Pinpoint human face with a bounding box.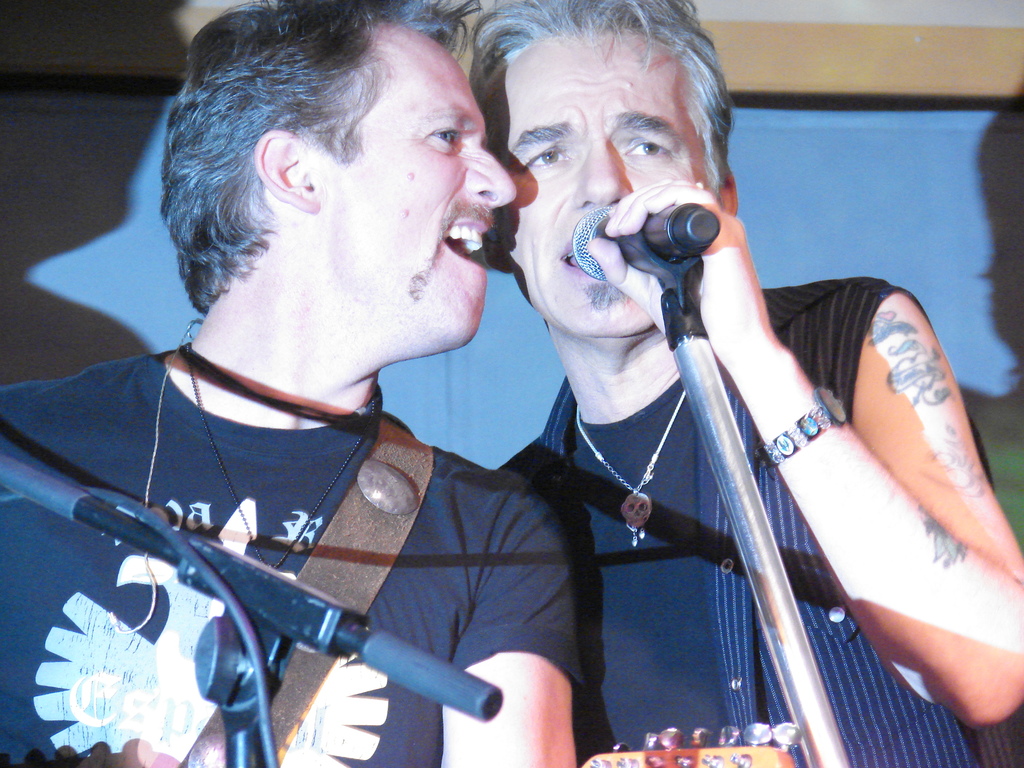
x1=328 y1=47 x2=517 y2=346.
